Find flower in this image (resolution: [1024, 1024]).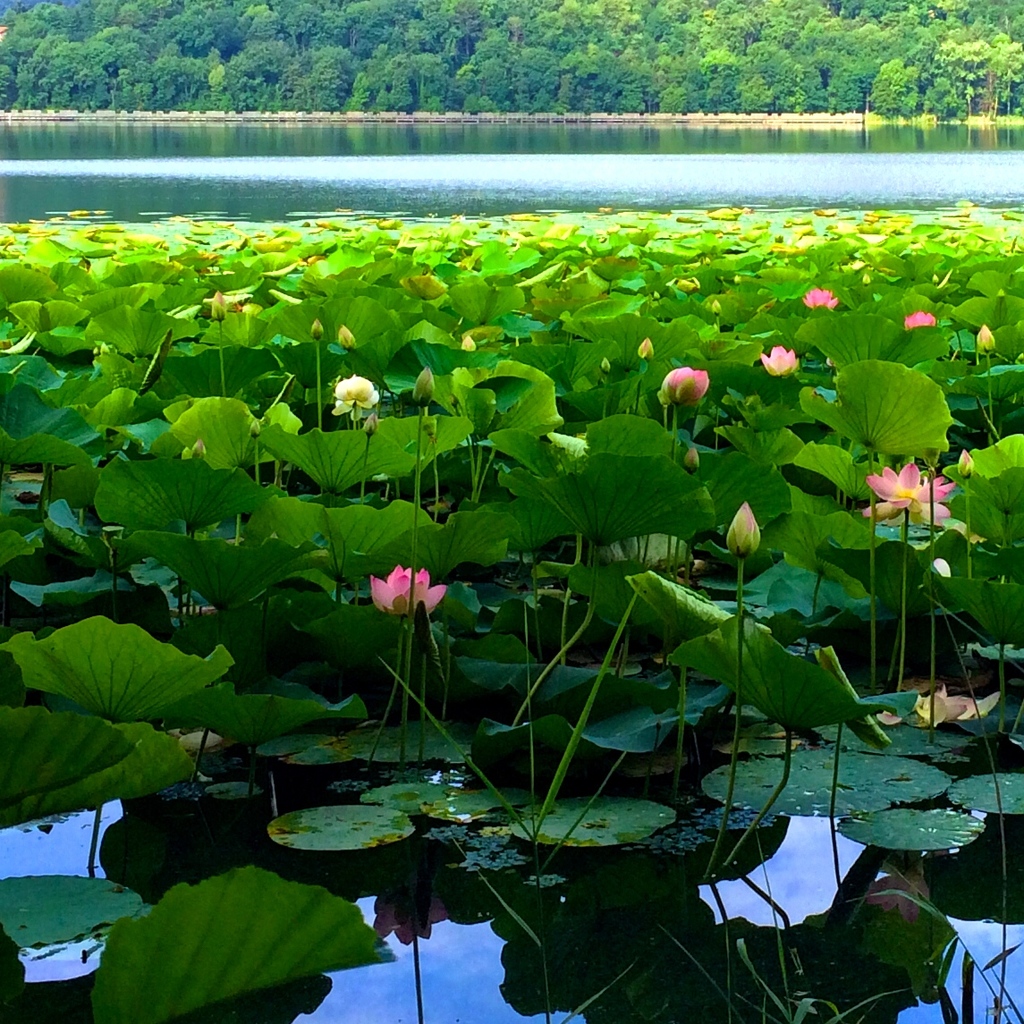
left=662, top=368, right=710, bottom=401.
